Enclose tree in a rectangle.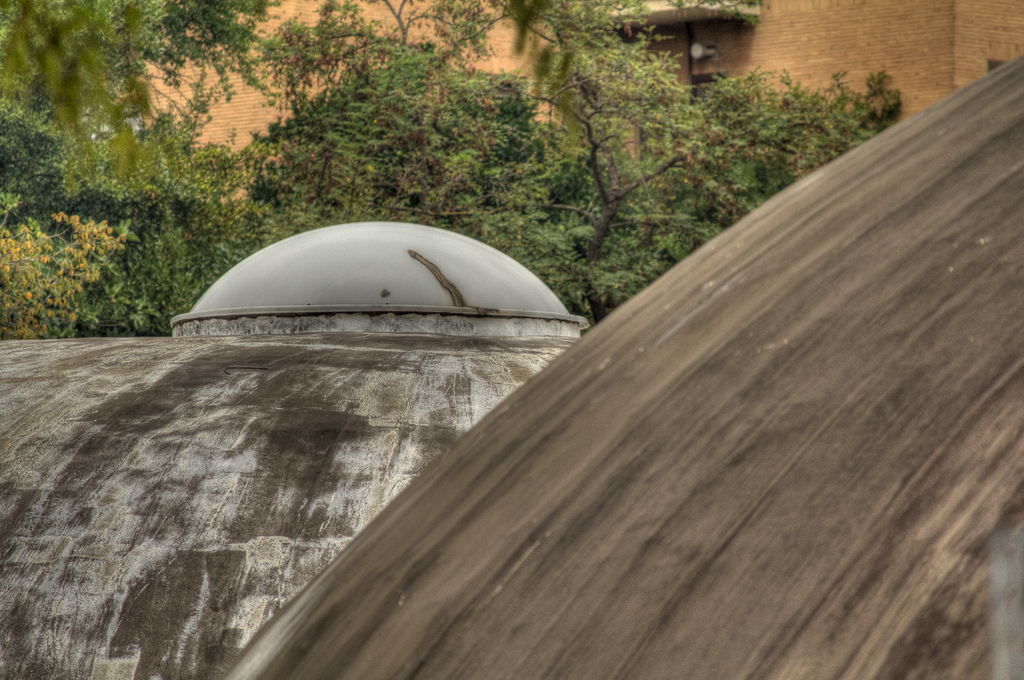
(0, 1, 900, 341).
